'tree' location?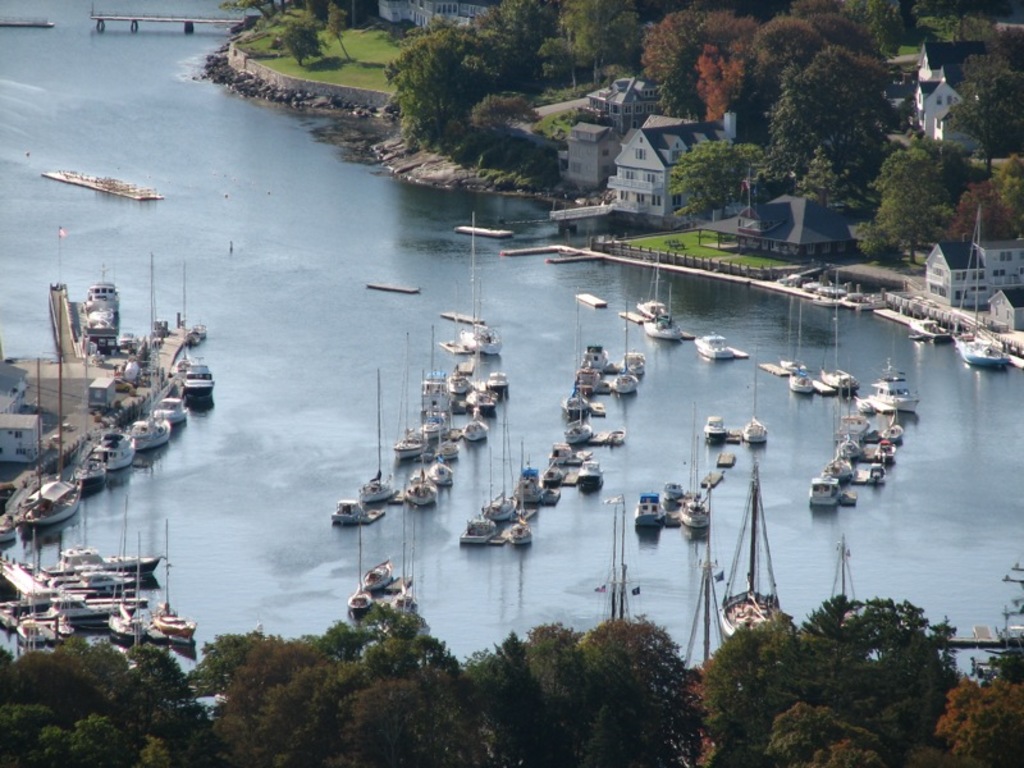
662,143,777,223
